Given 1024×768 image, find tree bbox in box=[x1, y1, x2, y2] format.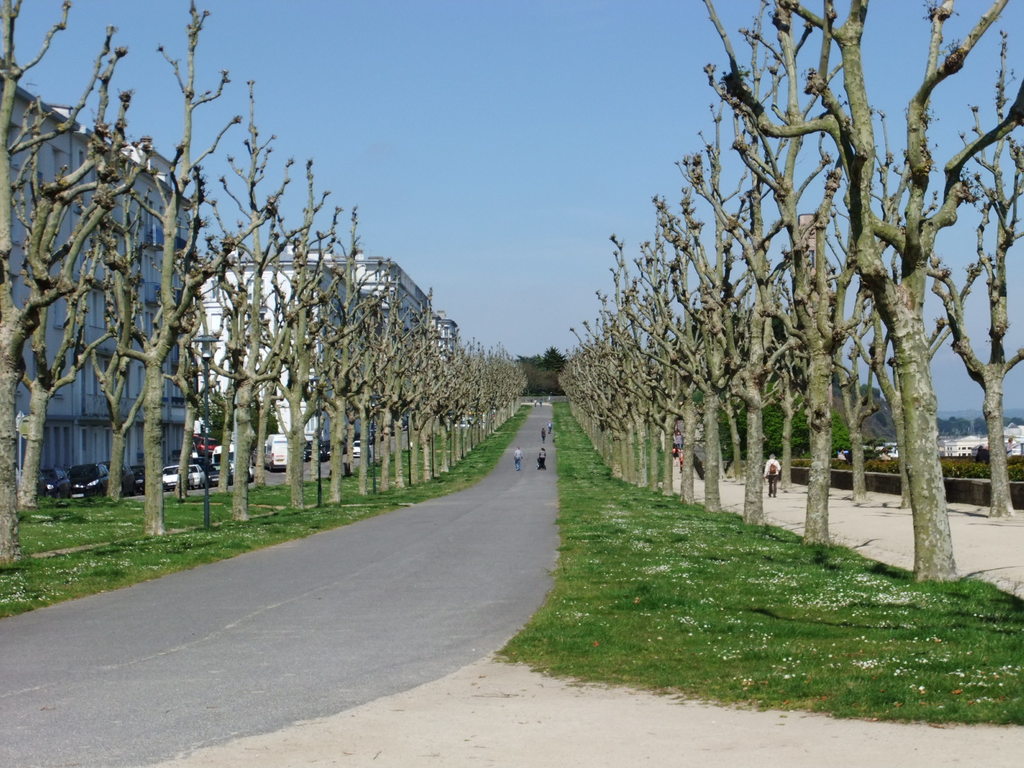
box=[644, 199, 732, 500].
